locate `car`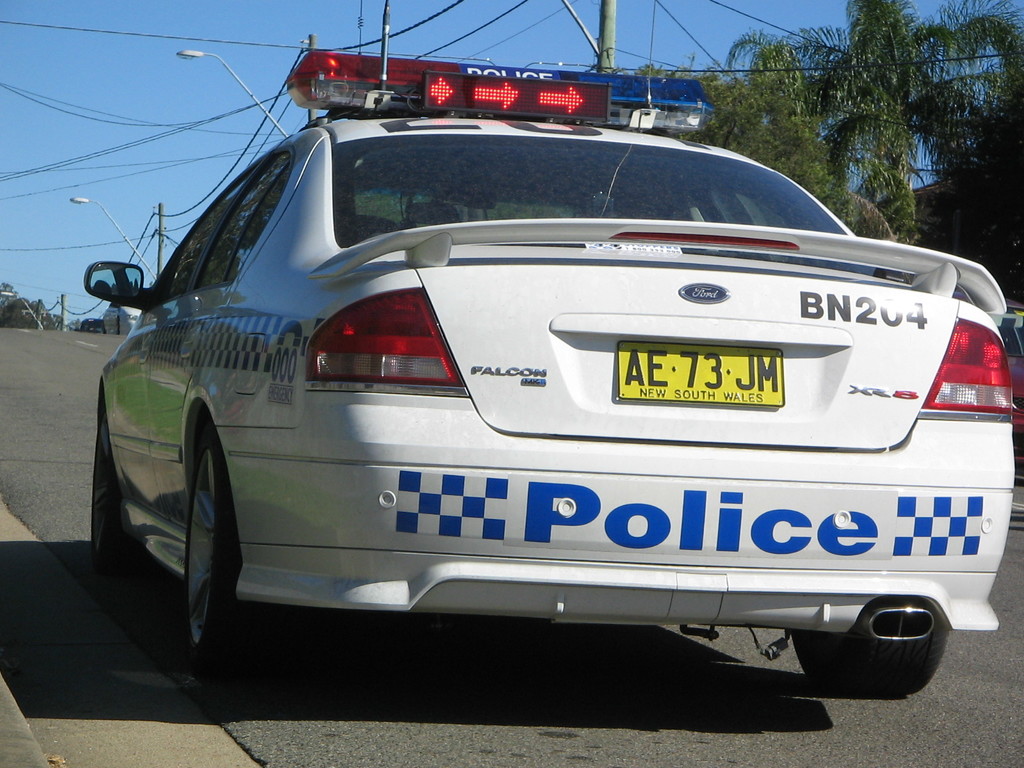
left=57, top=86, right=991, bottom=721
